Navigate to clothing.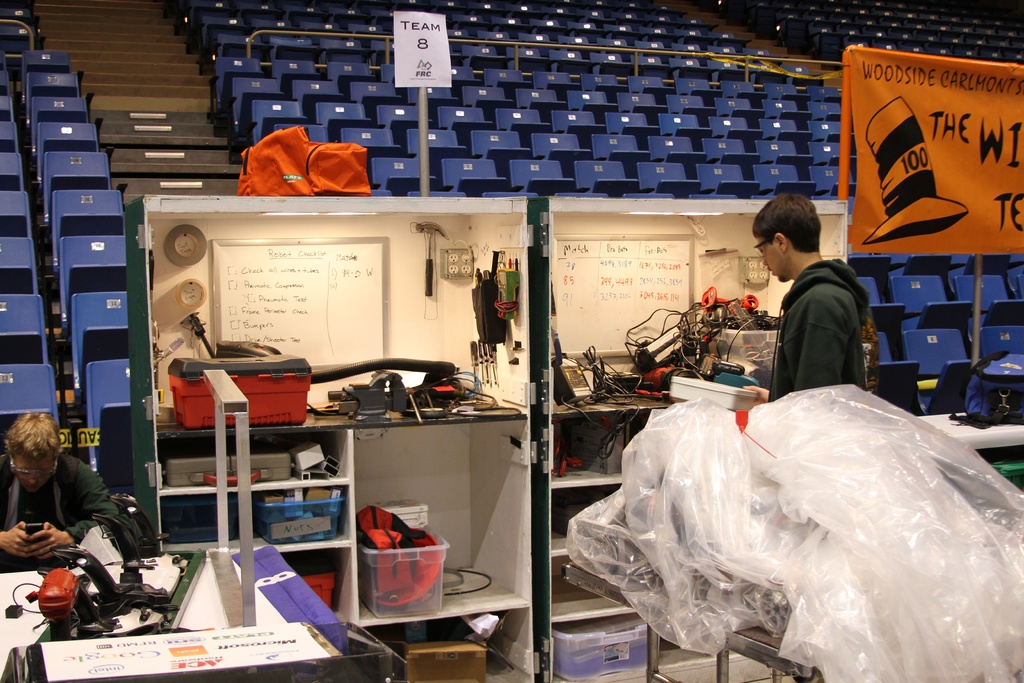
Navigation target: bbox=(769, 240, 895, 412).
